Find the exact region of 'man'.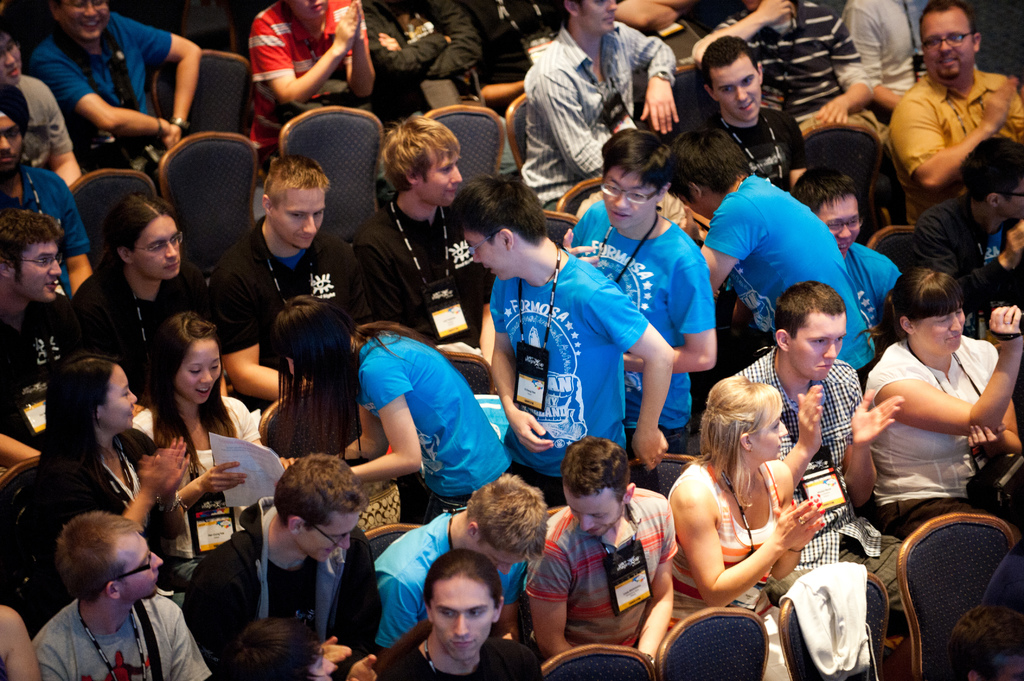
Exact region: bbox(395, 555, 516, 680).
